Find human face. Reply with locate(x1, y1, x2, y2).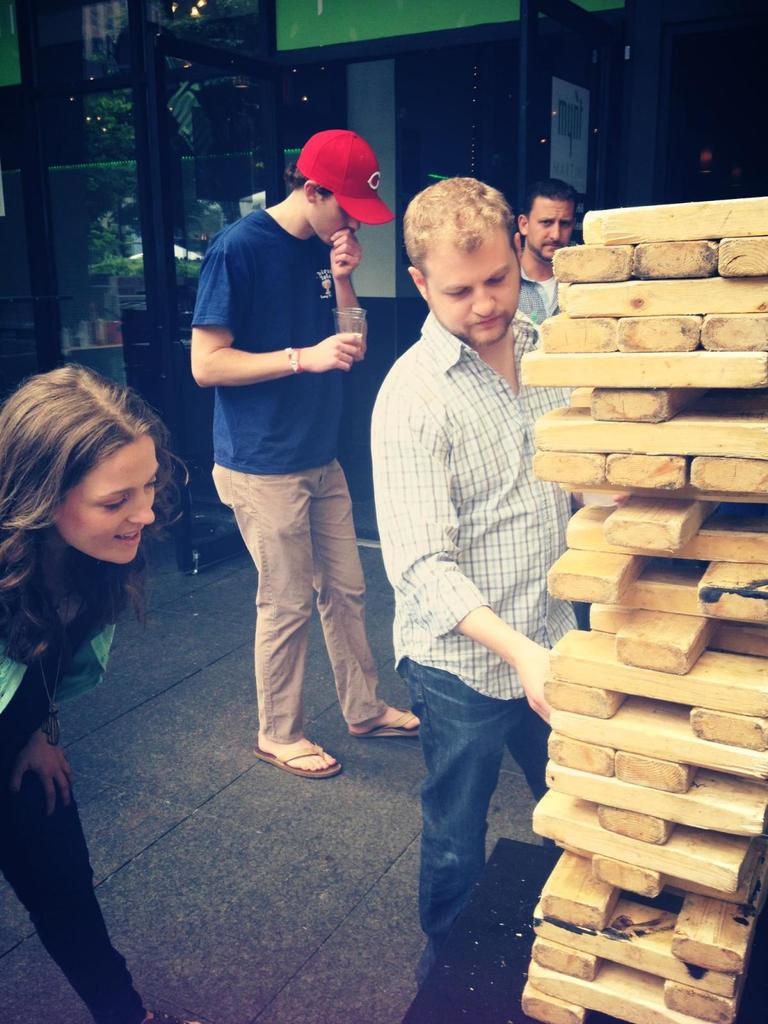
locate(315, 191, 362, 247).
